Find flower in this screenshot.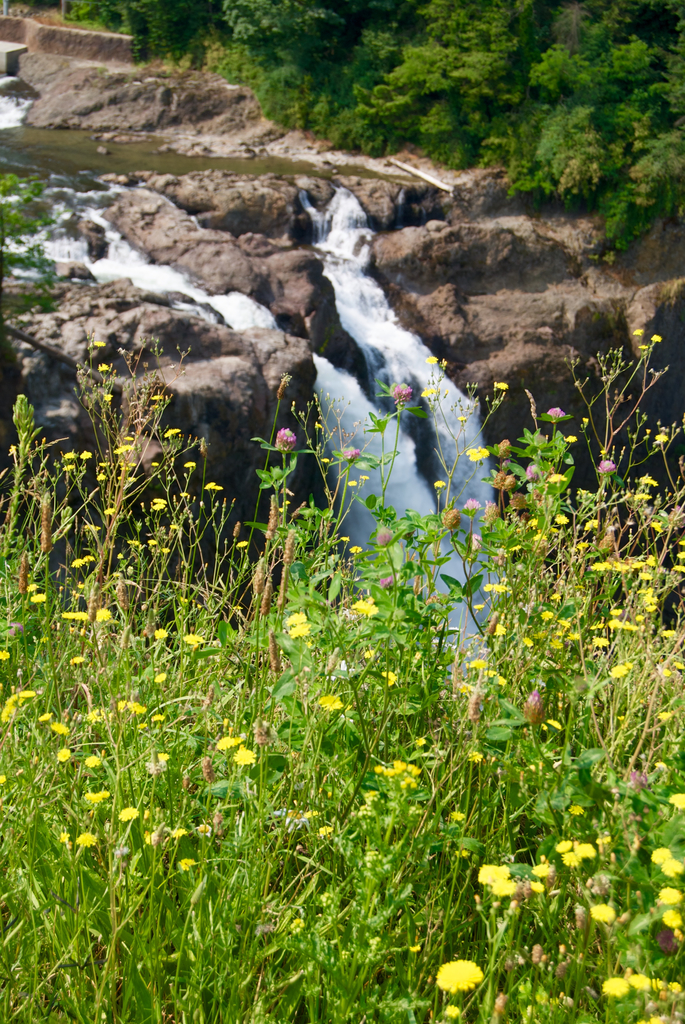
The bounding box for flower is detection(553, 840, 574, 855).
